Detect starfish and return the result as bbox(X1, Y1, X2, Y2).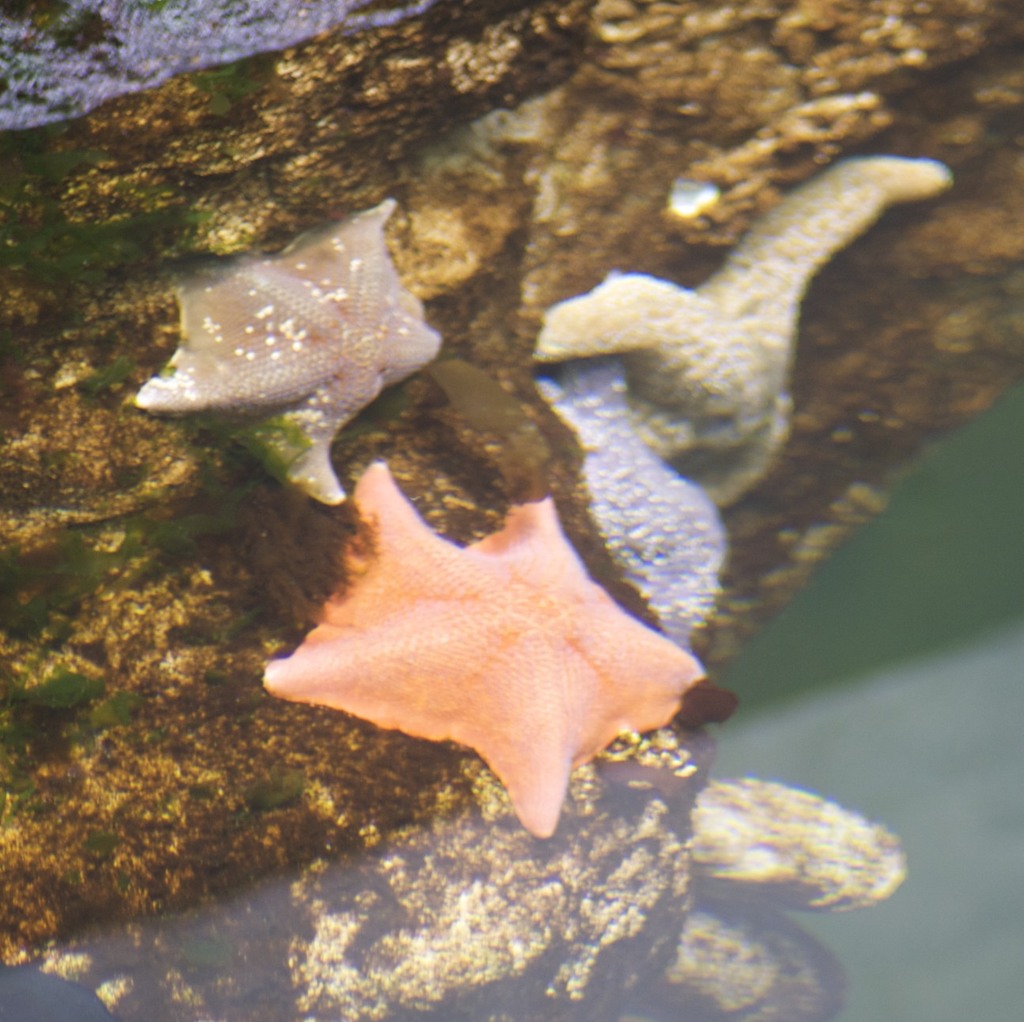
bbox(527, 154, 957, 513).
